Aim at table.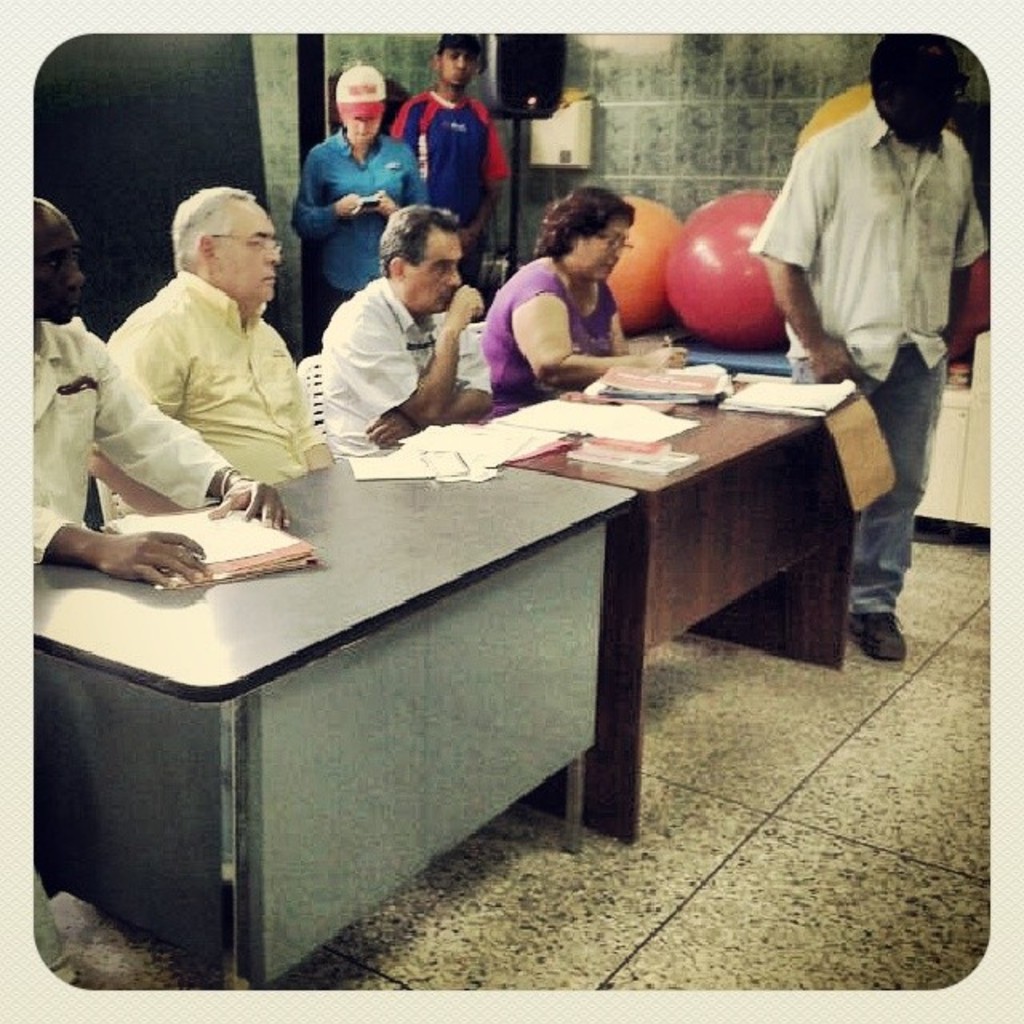
Aimed at bbox=(27, 448, 632, 973).
